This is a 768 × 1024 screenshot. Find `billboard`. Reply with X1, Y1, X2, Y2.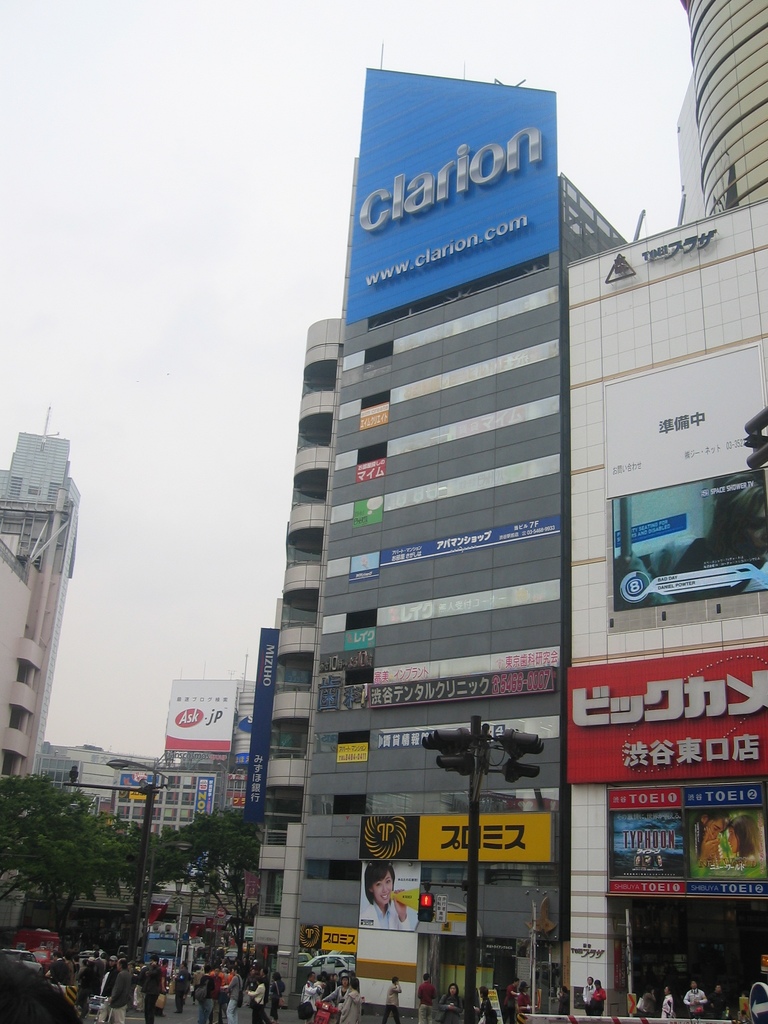
164, 671, 236, 753.
